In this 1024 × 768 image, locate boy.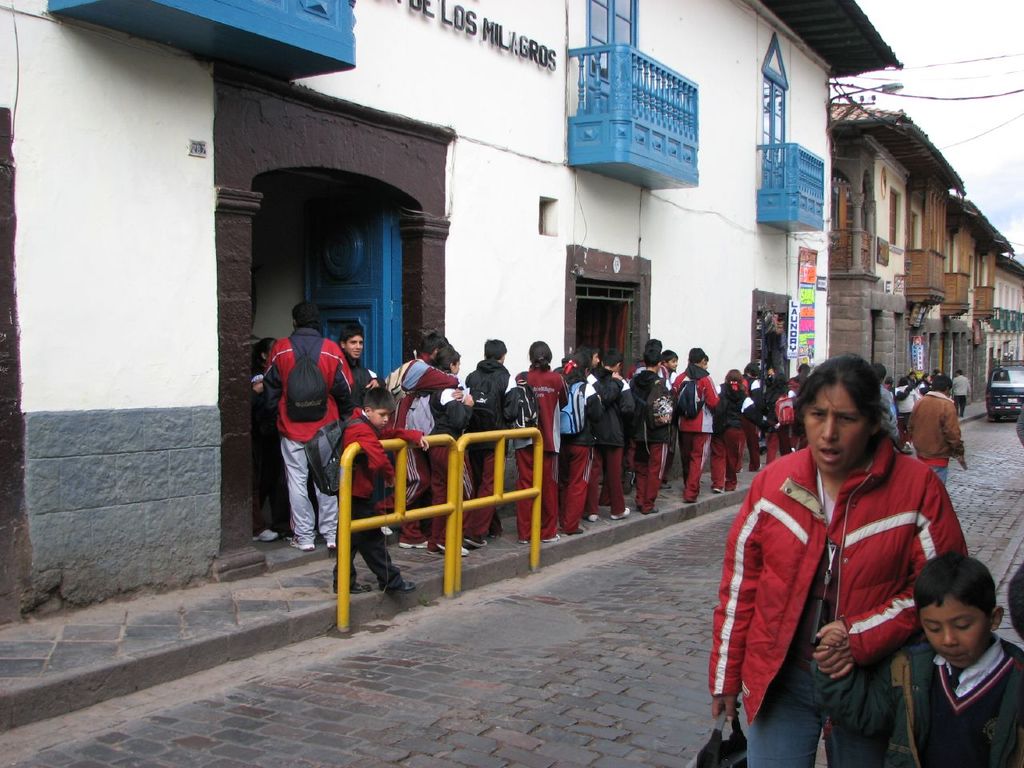
Bounding box: [682,346,721,500].
